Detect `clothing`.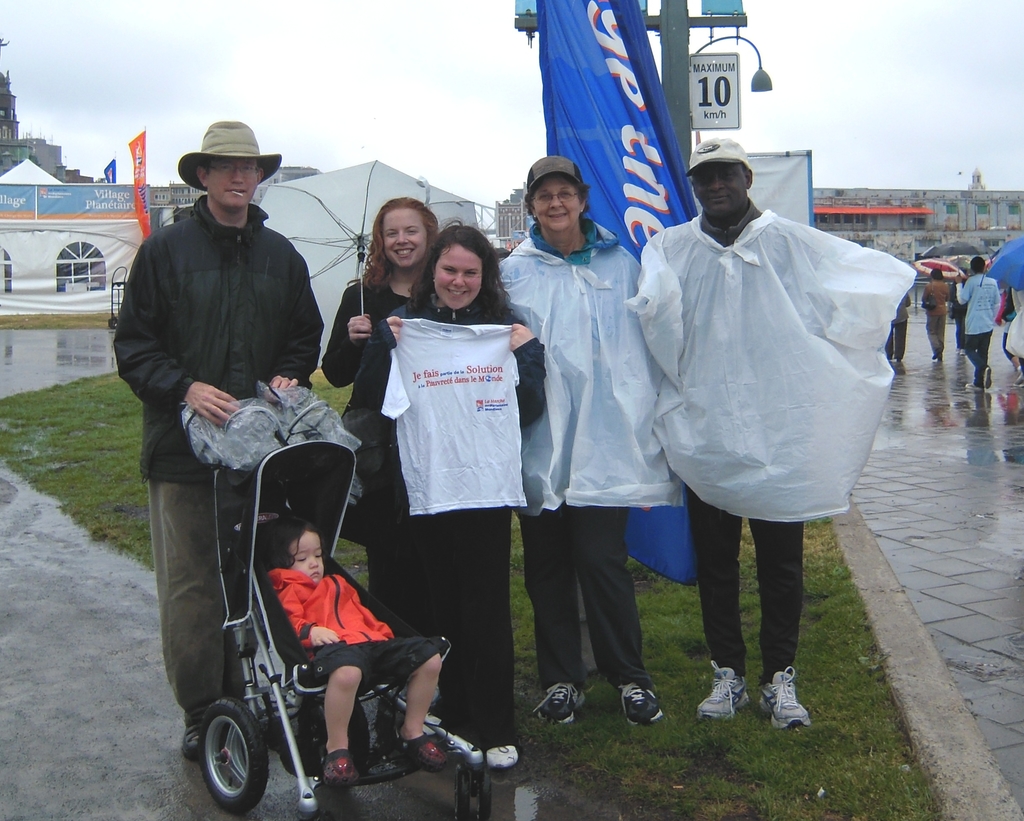
Detected at 381,314,525,512.
